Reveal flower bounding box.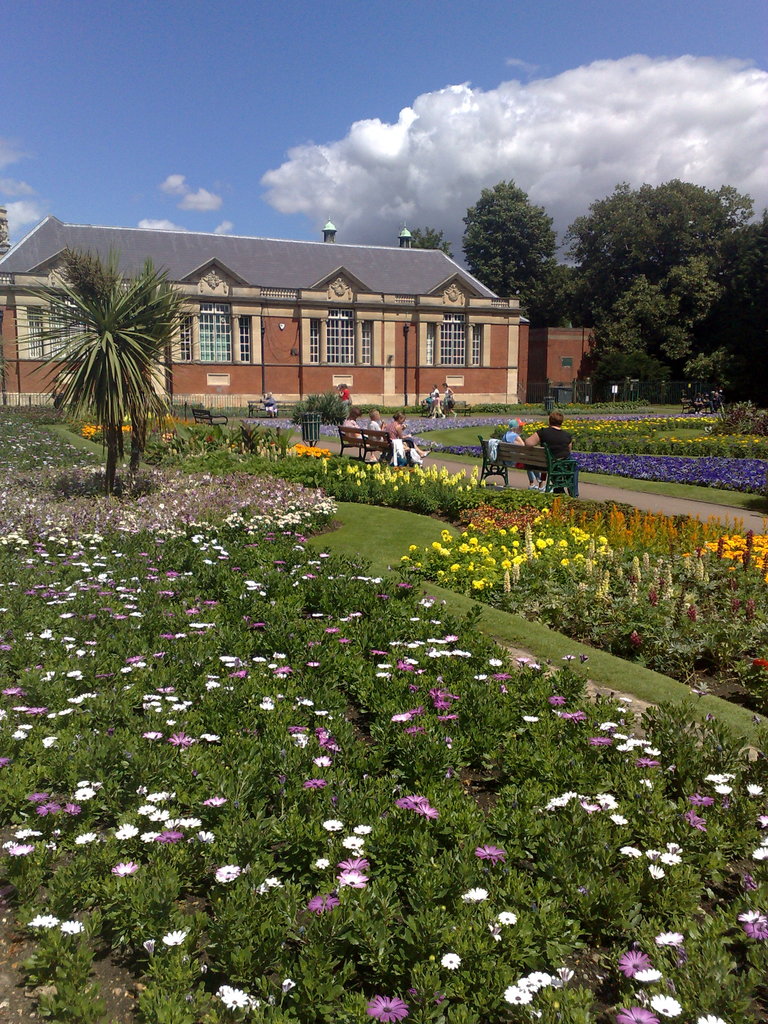
Revealed: bbox=(216, 863, 240, 883).
